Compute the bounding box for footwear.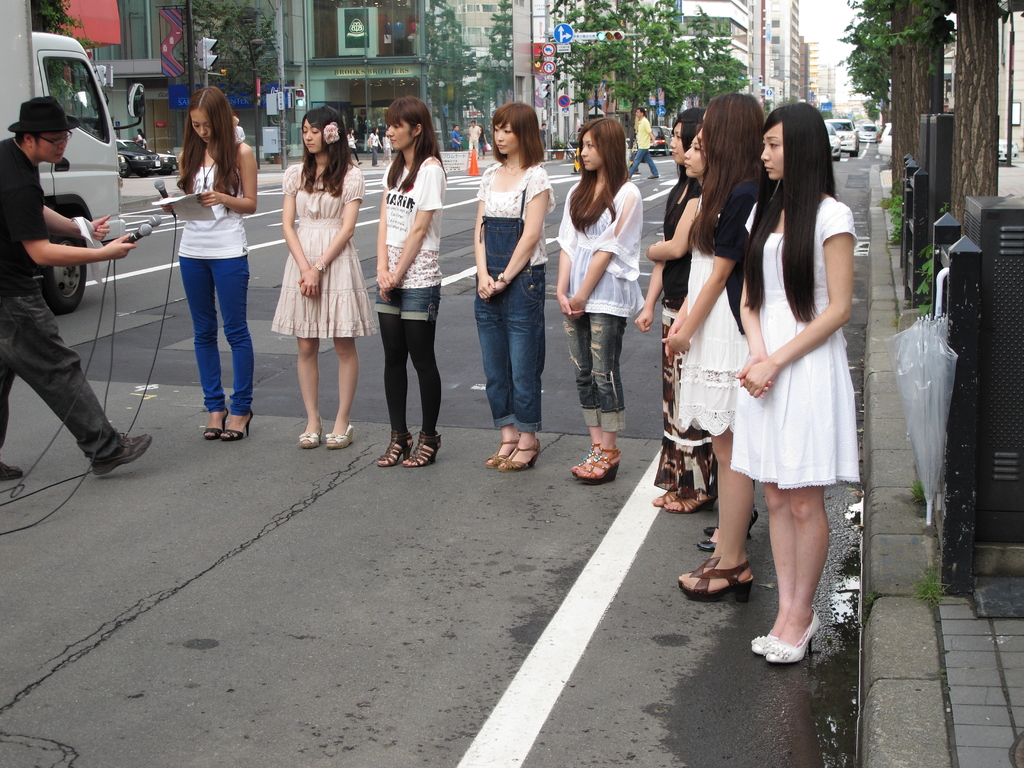
box(399, 434, 442, 464).
